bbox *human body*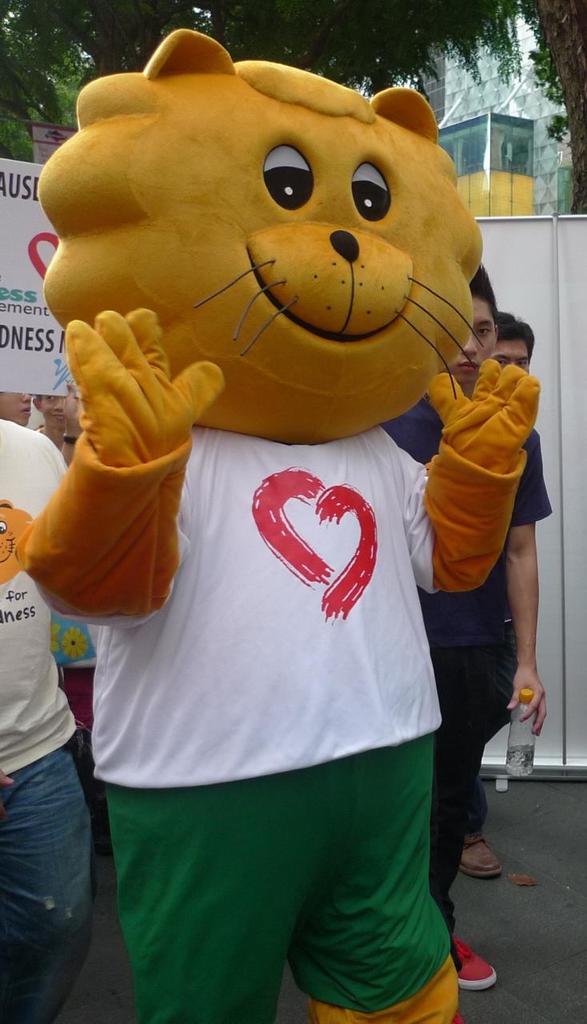
Rect(359, 272, 563, 988)
